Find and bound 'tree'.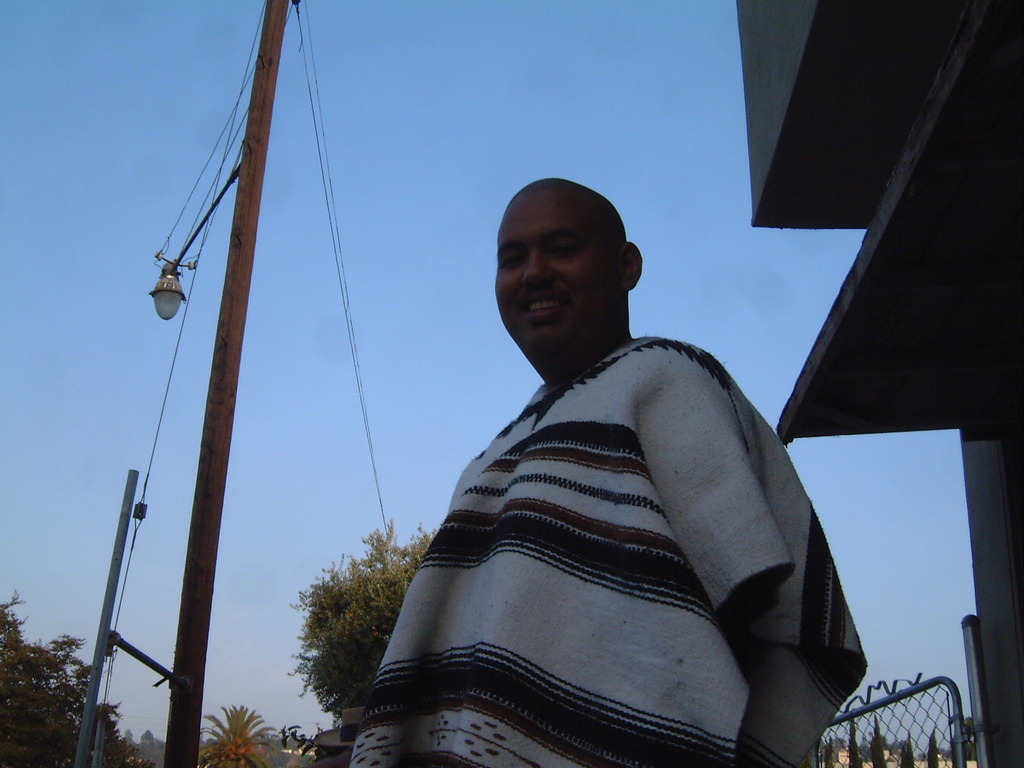
Bound: locate(286, 514, 438, 730).
